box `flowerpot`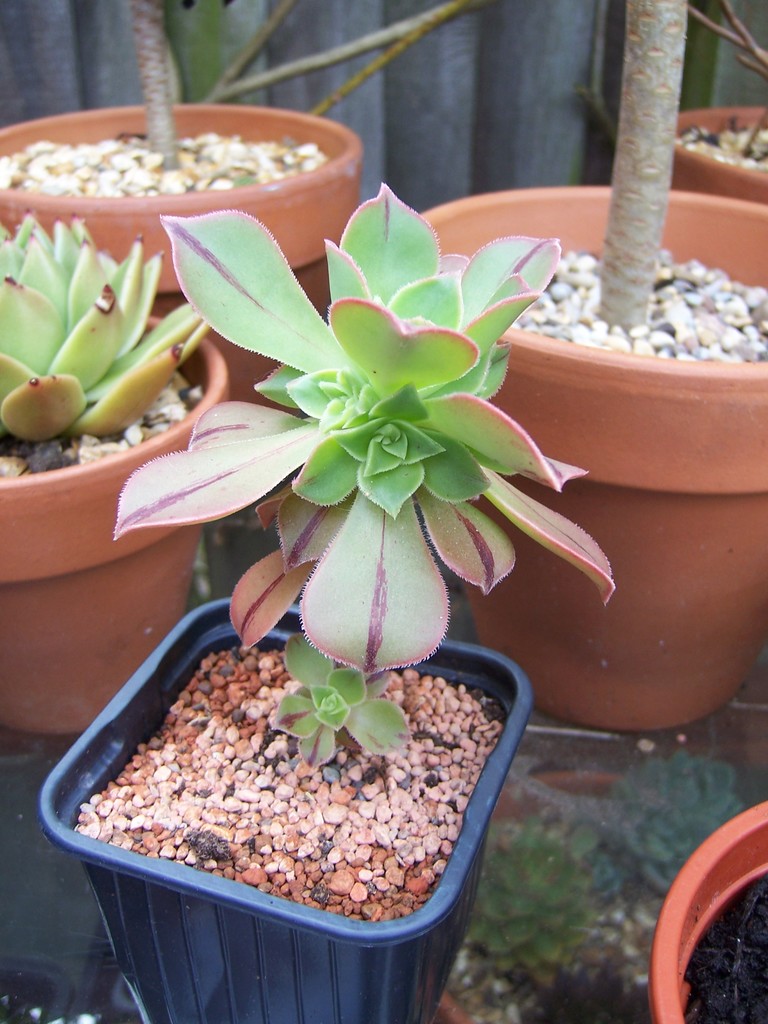
{"x1": 0, "y1": 312, "x2": 236, "y2": 747}
